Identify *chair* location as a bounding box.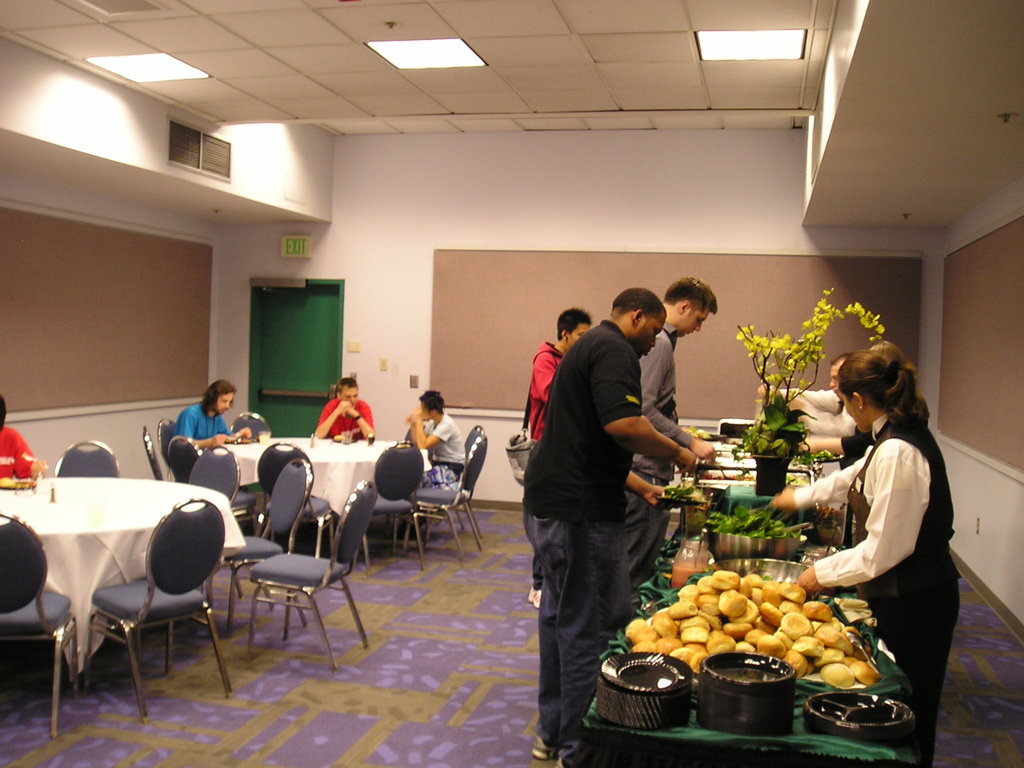
select_region(406, 438, 484, 561).
